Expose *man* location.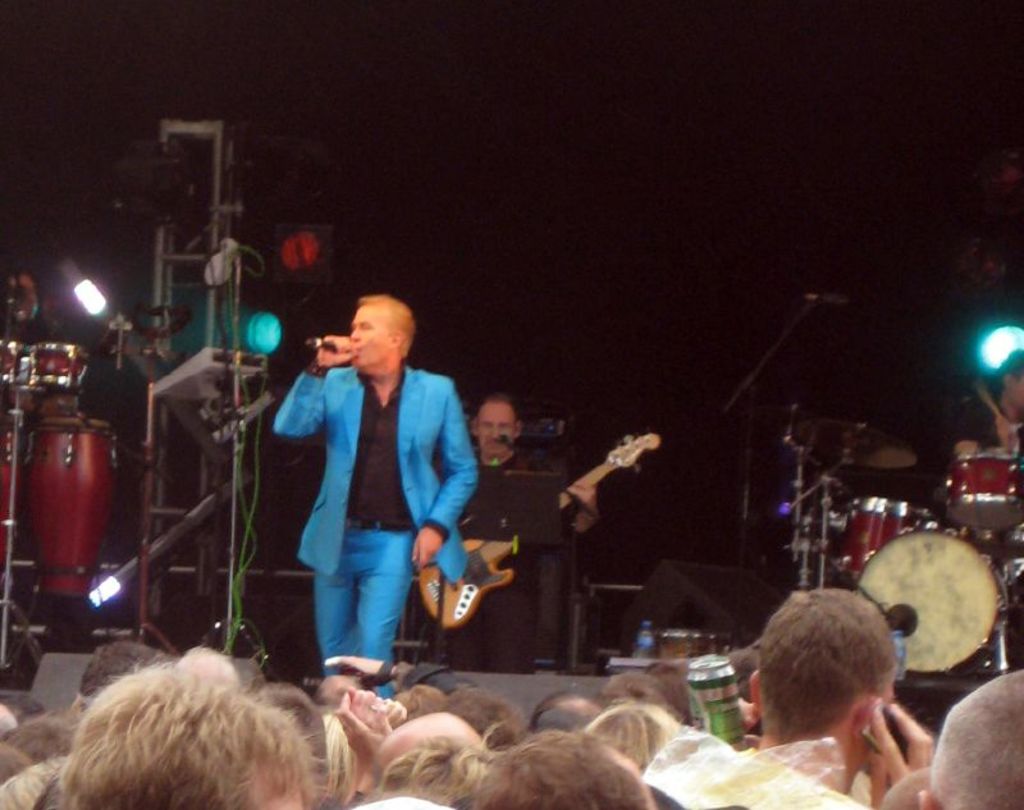
Exposed at box(524, 695, 607, 729).
